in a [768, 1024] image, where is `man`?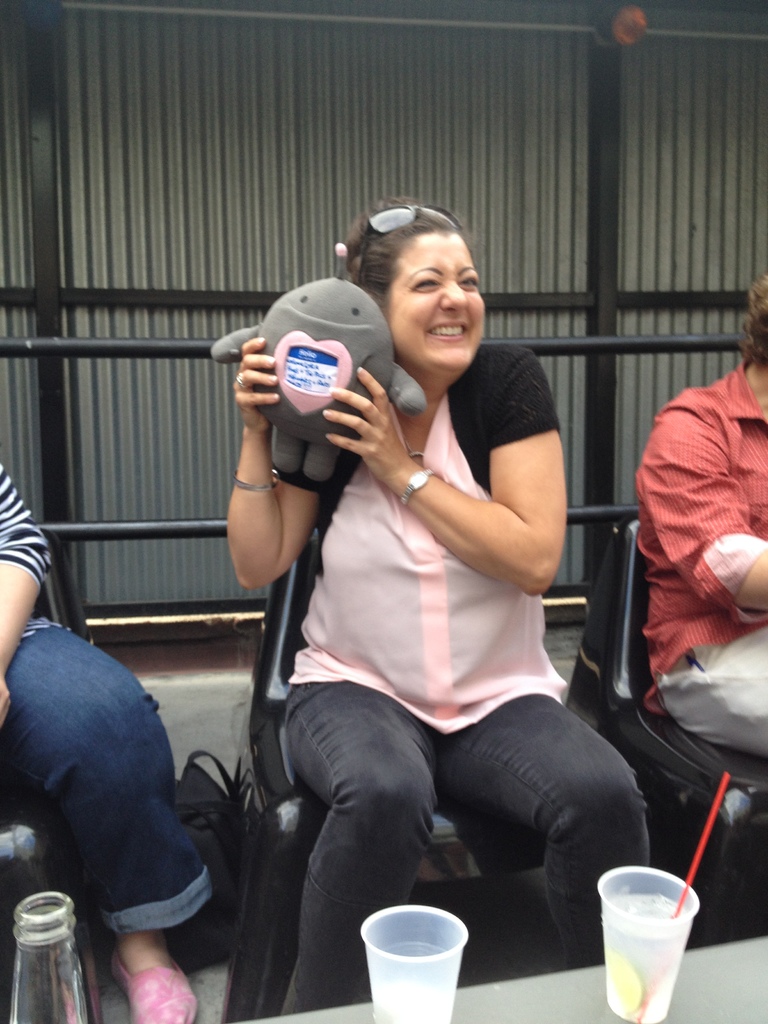
{"x1": 646, "y1": 276, "x2": 767, "y2": 753}.
